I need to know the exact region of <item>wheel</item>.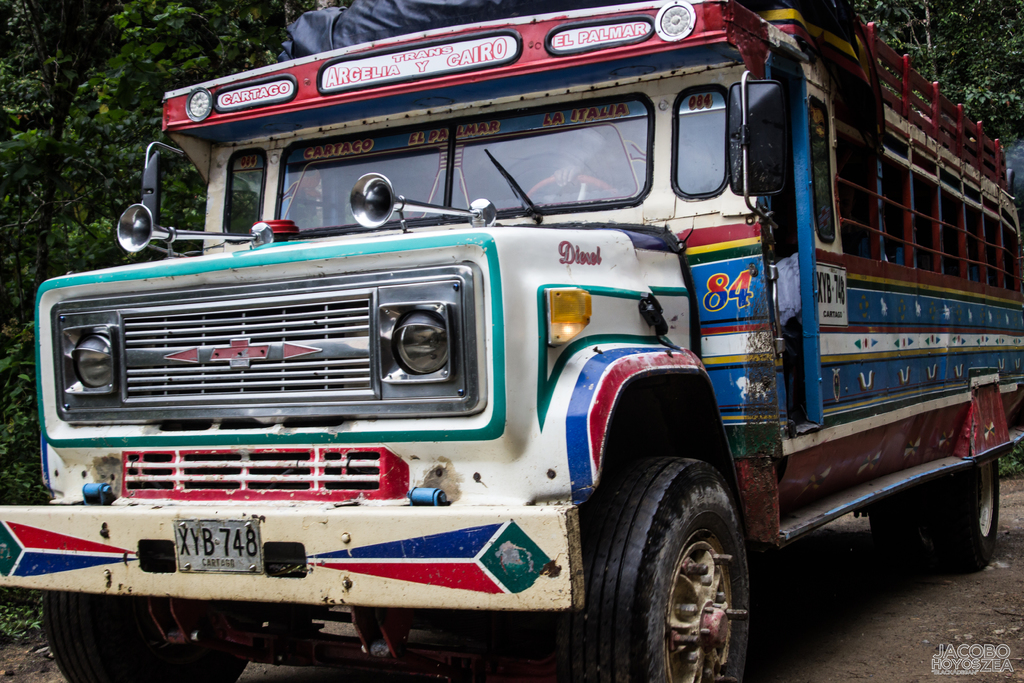
Region: box(582, 449, 751, 682).
